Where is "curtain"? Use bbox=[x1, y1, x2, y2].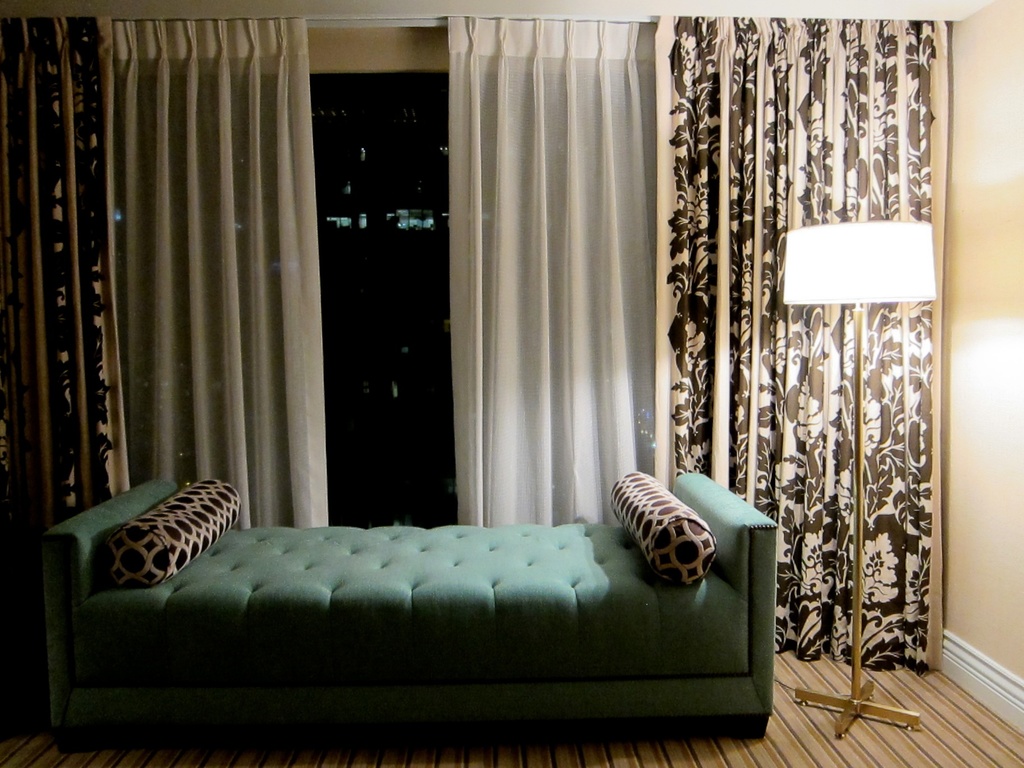
bbox=[430, 0, 683, 583].
